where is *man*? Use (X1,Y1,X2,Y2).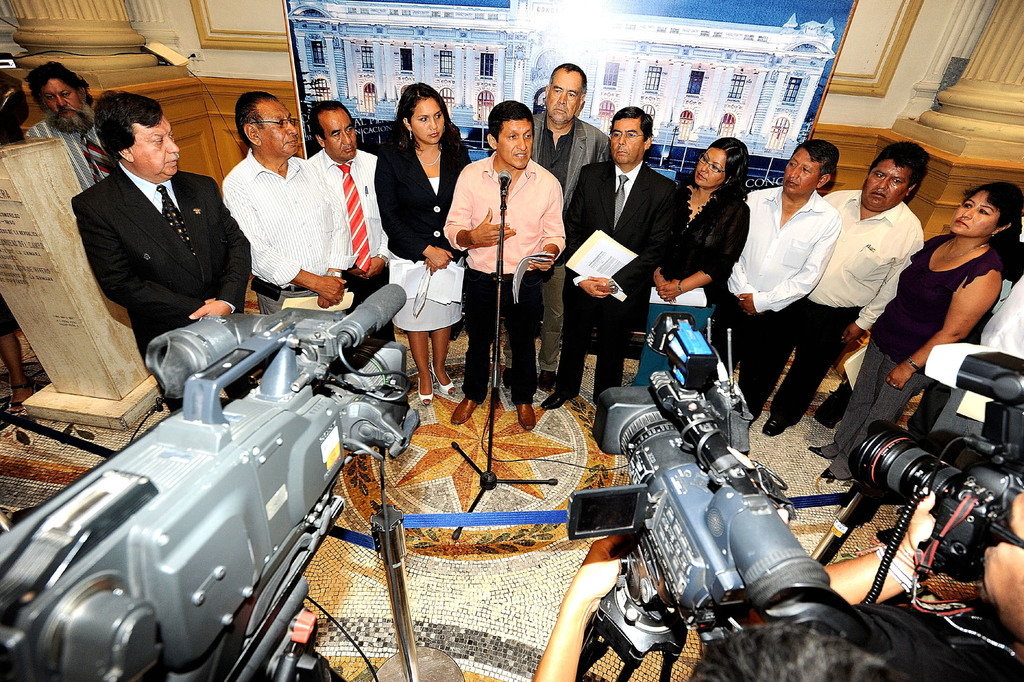
(540,109,685,417).
